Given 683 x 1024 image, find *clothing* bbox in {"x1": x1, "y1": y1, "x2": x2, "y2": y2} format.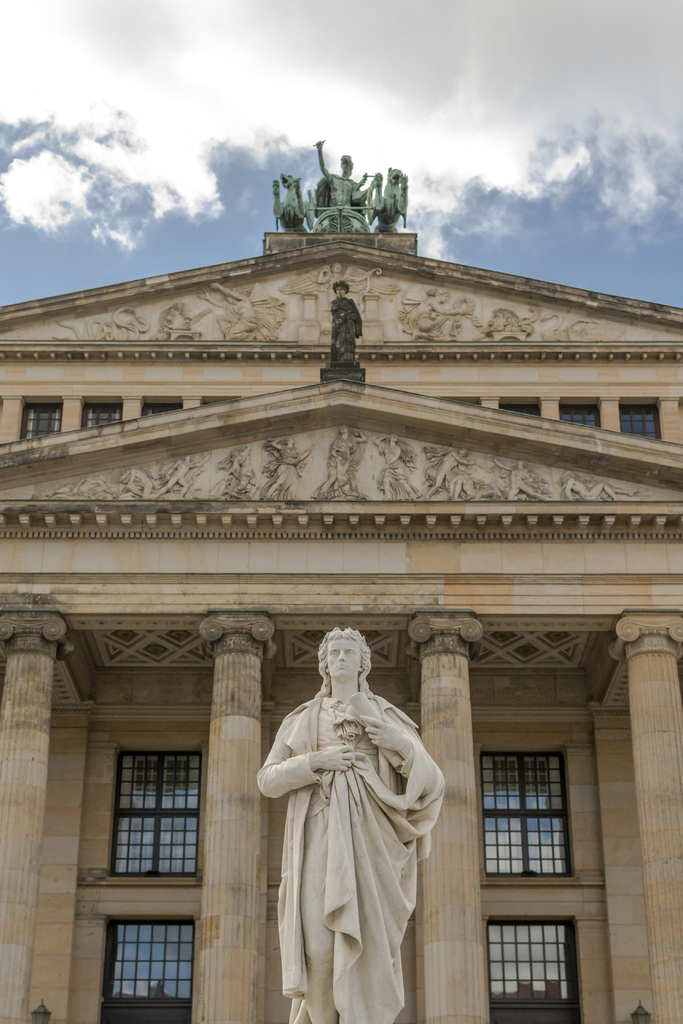
{"x1": 397, "y1": 279, "x2": 453, "y2": 344}.
